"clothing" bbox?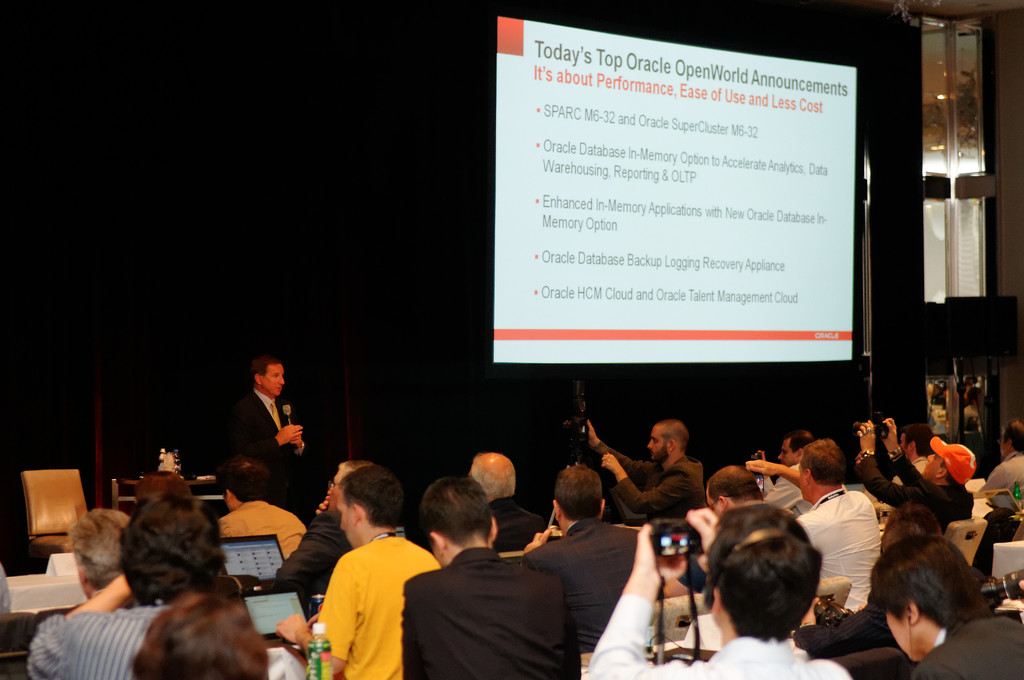
locate(210, 391, 325, 476)
